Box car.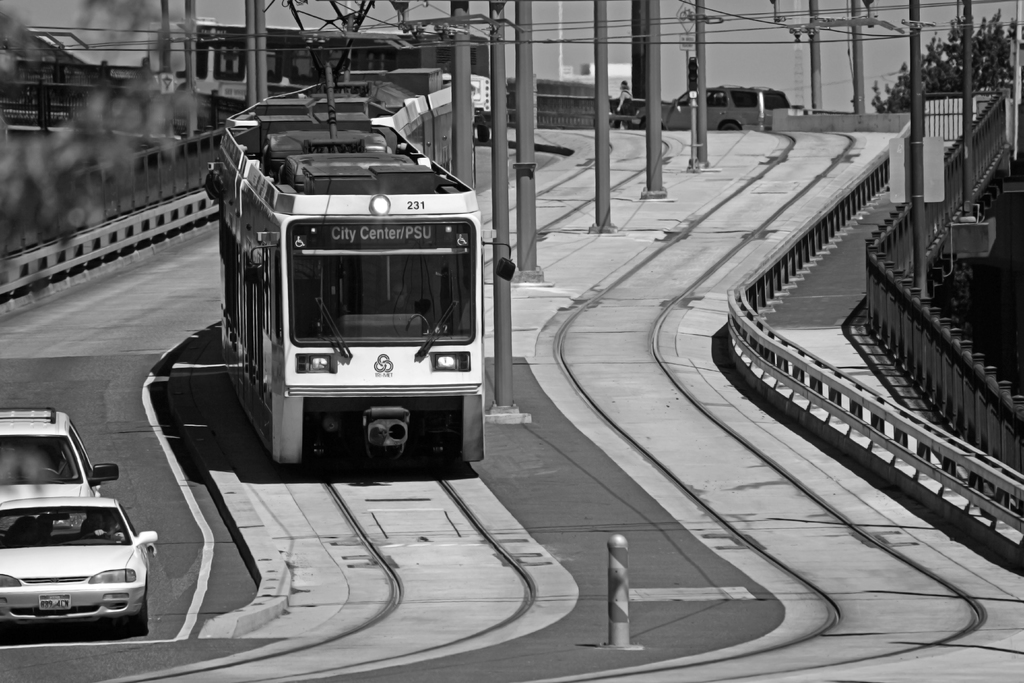
6,442,147,651.
